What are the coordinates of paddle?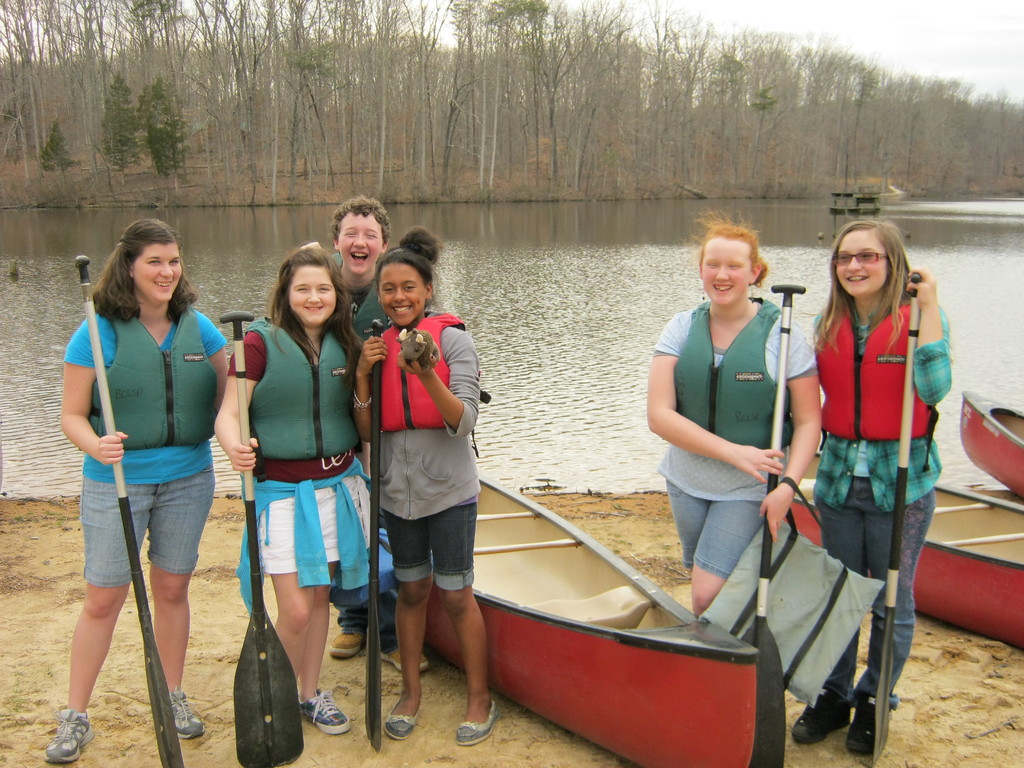
(left=223, top=307, right=319, bottom=767).
